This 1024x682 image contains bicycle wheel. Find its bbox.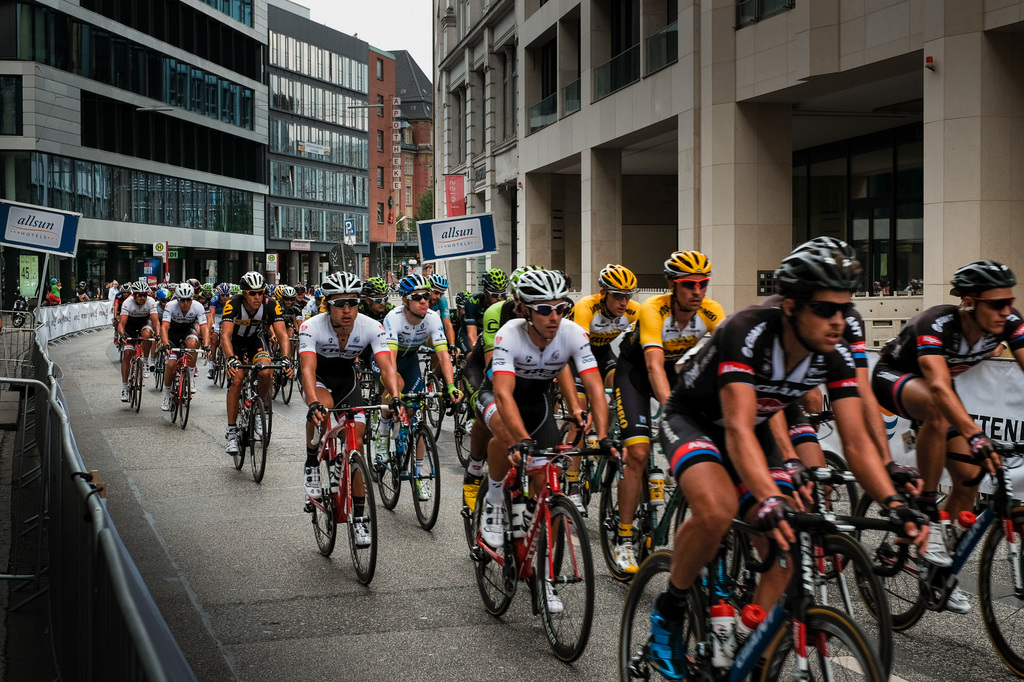
(459,498,494,560).
